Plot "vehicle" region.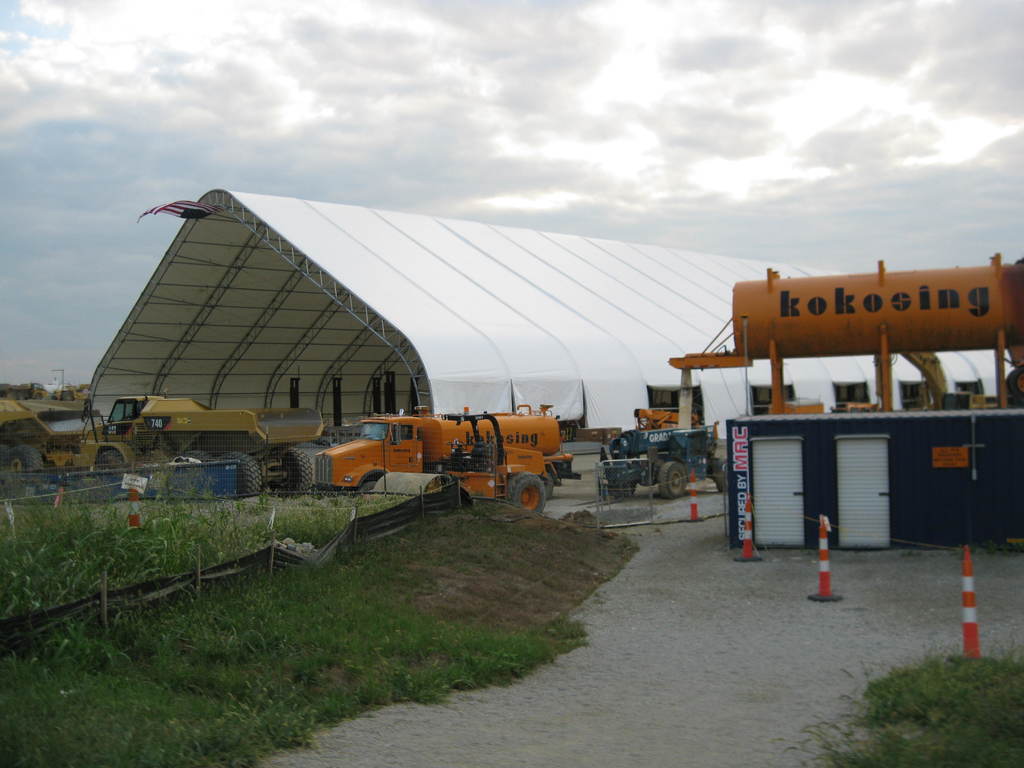
Plotted at crop(595, 406, 729, 499).
